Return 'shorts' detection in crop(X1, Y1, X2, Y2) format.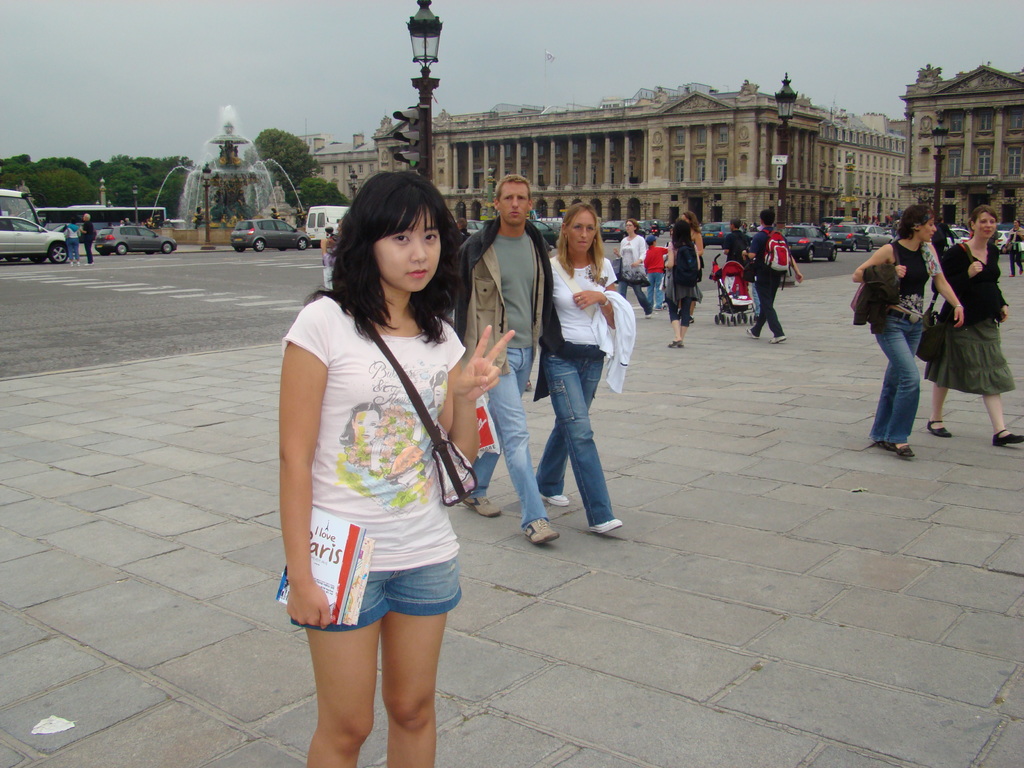
crop(68, 236, 88, 264).
